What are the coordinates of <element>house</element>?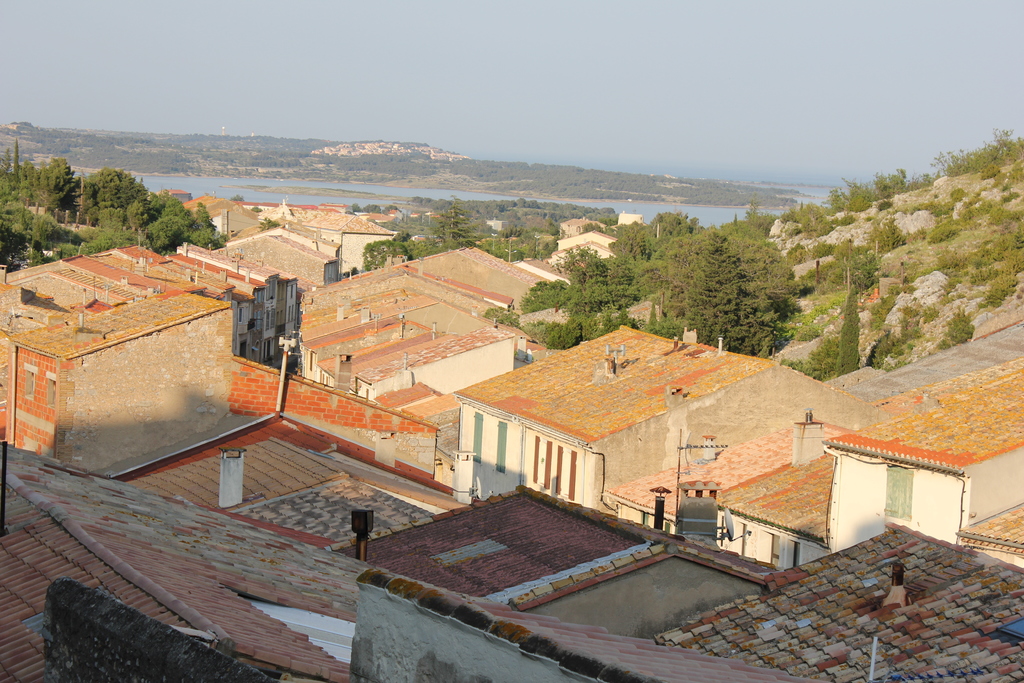
350:568:822:682.
